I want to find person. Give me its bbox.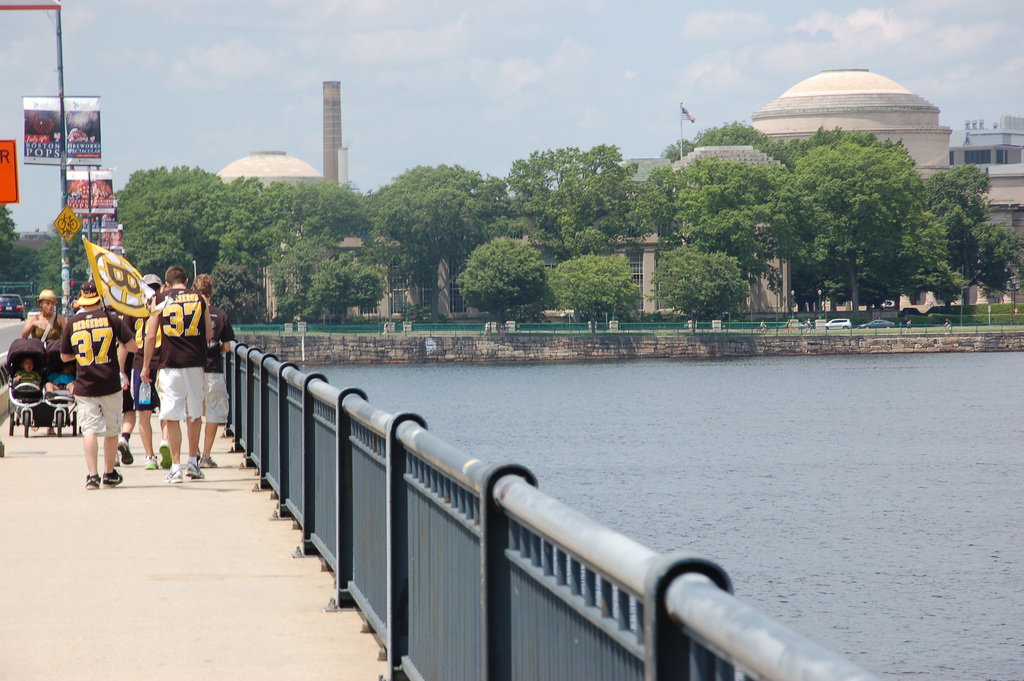
[left=191, top=274, right=234, bottom=469].
